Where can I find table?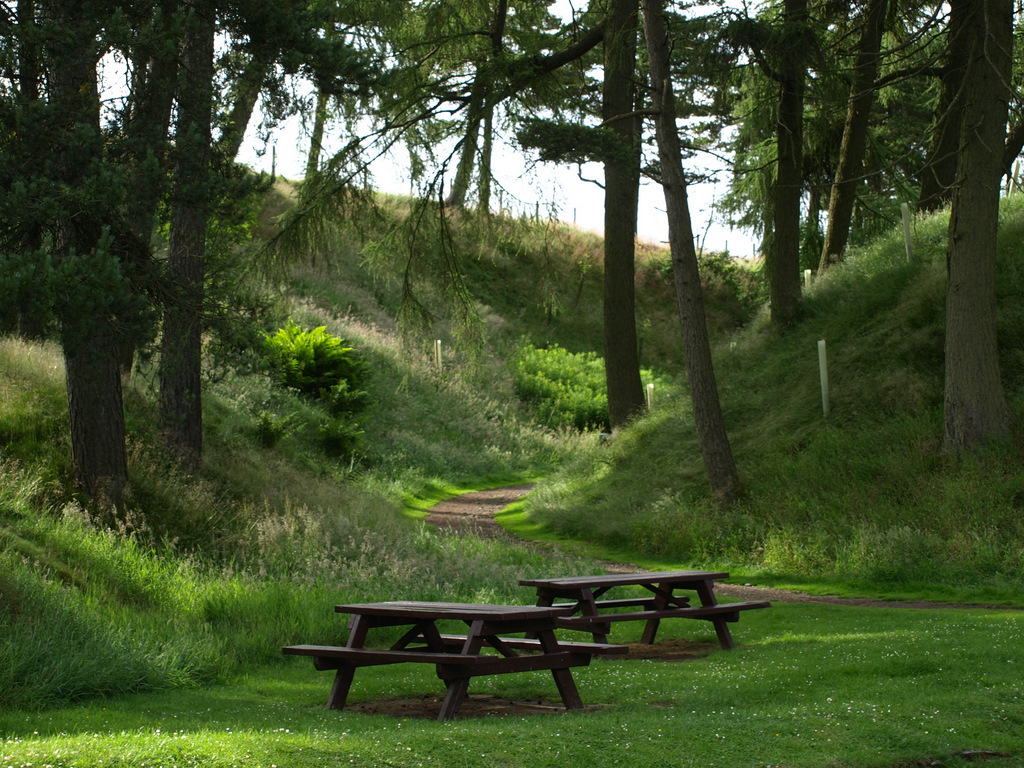
You can find it at (x1=517, y1=576, x2=730, y2=647).
